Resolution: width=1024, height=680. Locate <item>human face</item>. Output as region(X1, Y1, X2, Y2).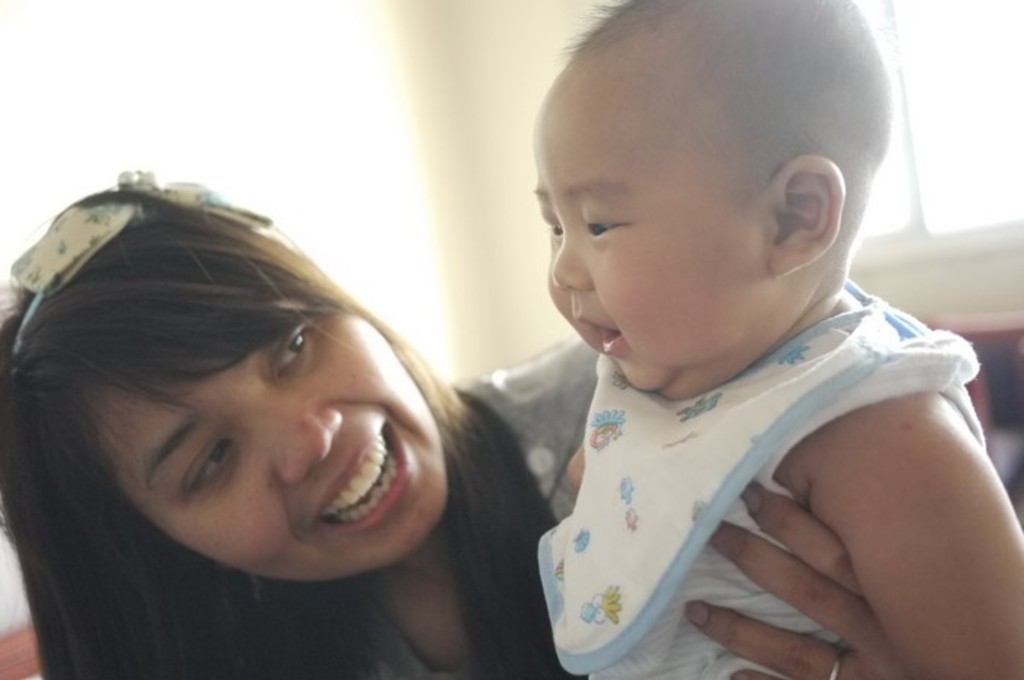
region(94, 322, 449, 585).
